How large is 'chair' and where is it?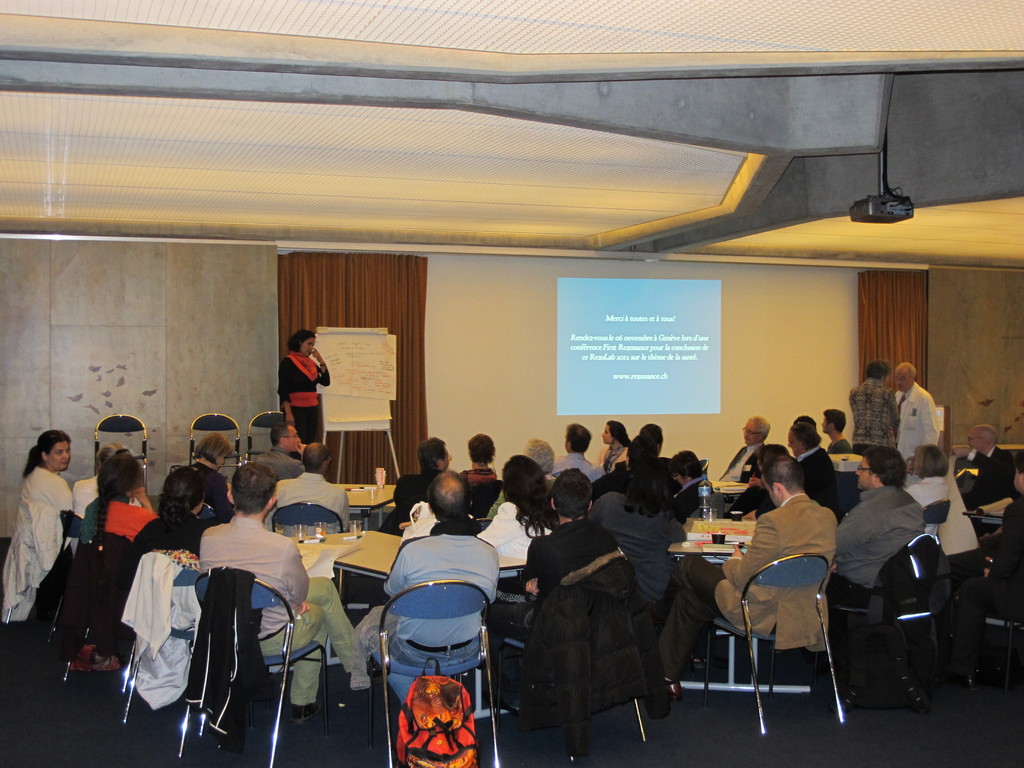
Bounding box: 849:534:953:700.
